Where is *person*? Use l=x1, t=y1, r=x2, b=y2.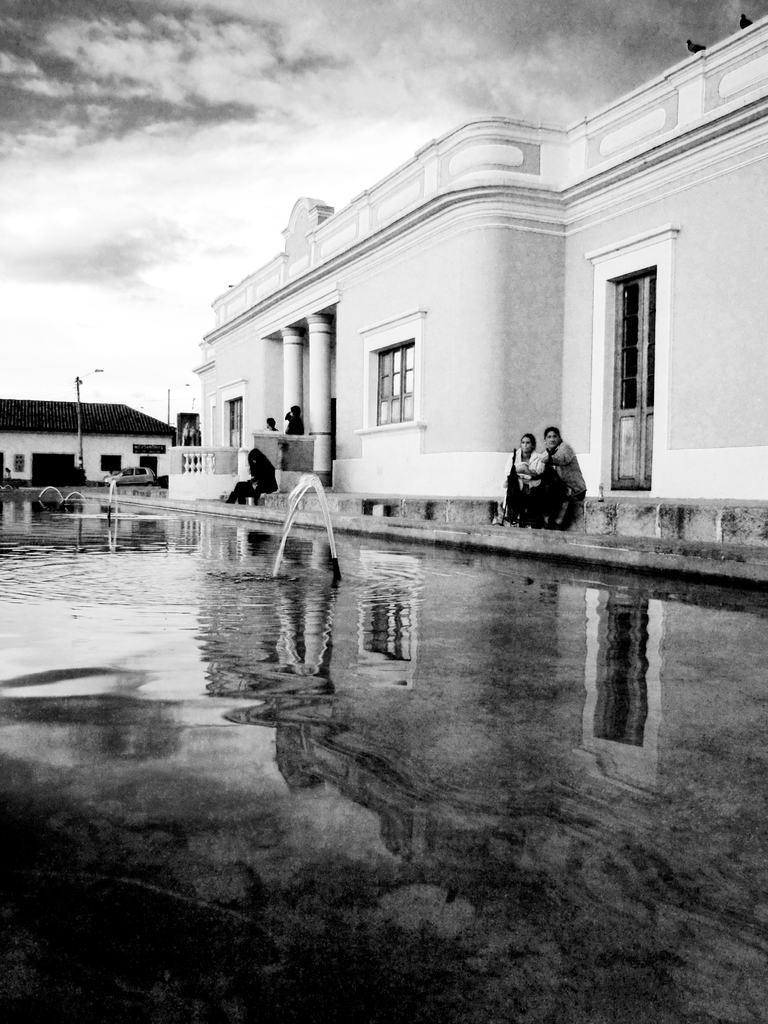
l=225, t=442, r=281, b=515.
